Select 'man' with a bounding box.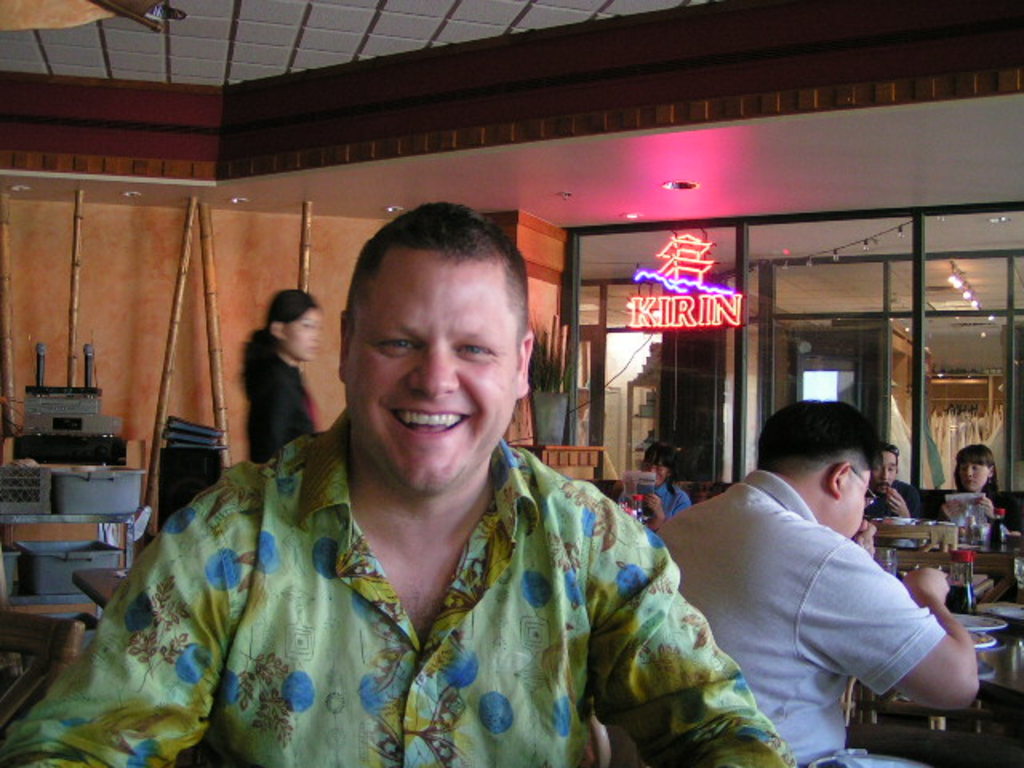
635,395,1000,760.
